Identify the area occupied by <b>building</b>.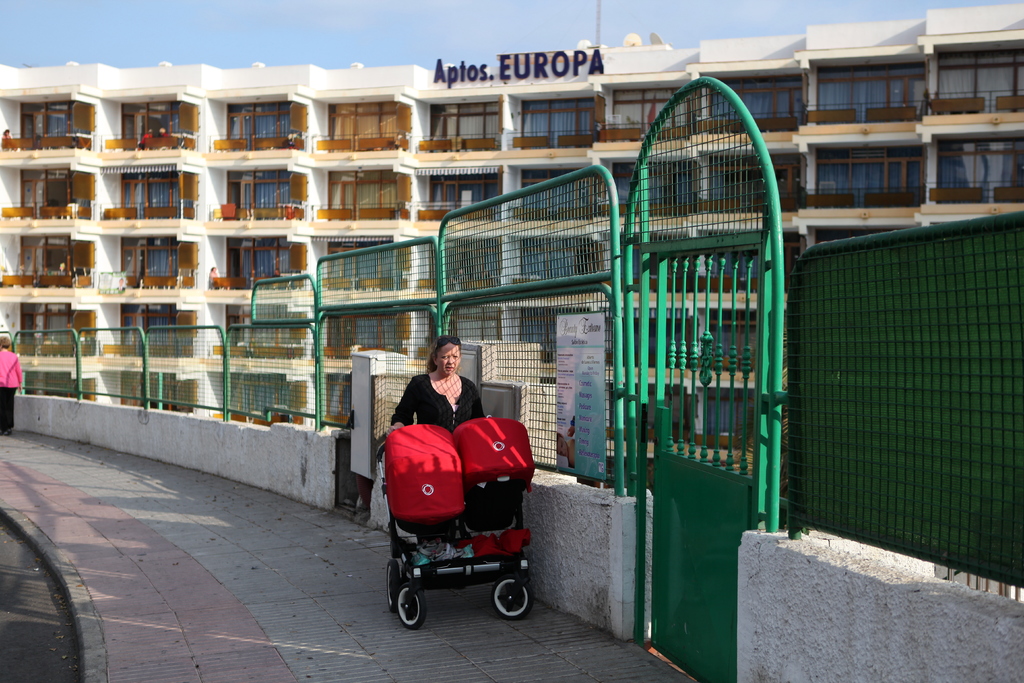
Area: (0, 1, 1023, 682).
